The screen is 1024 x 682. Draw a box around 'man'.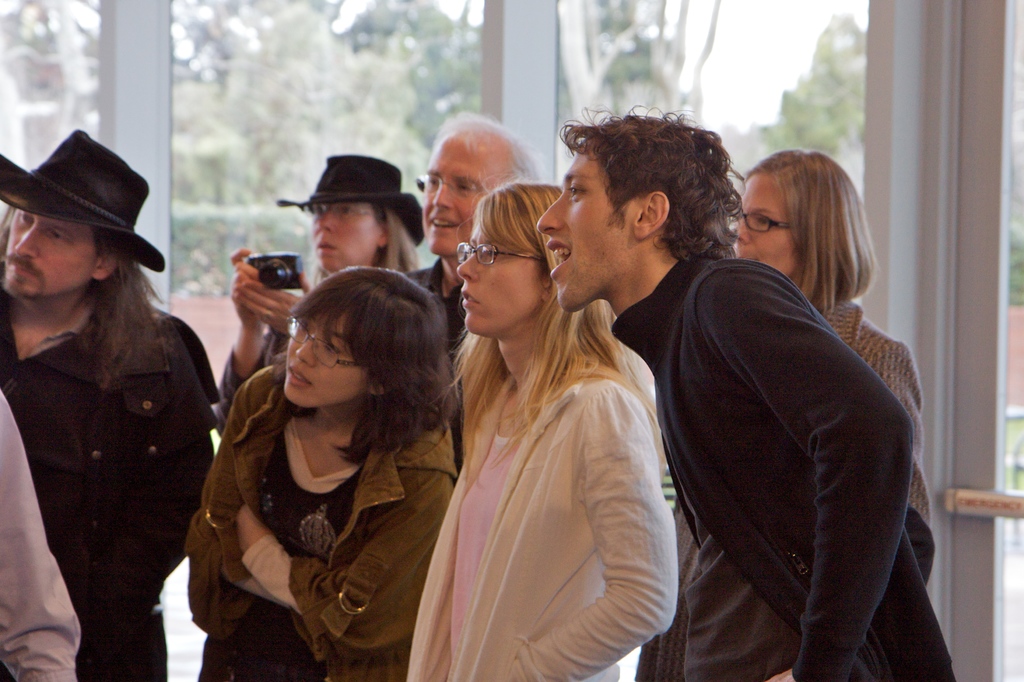
bbox=(406, 110, 542, 458).
